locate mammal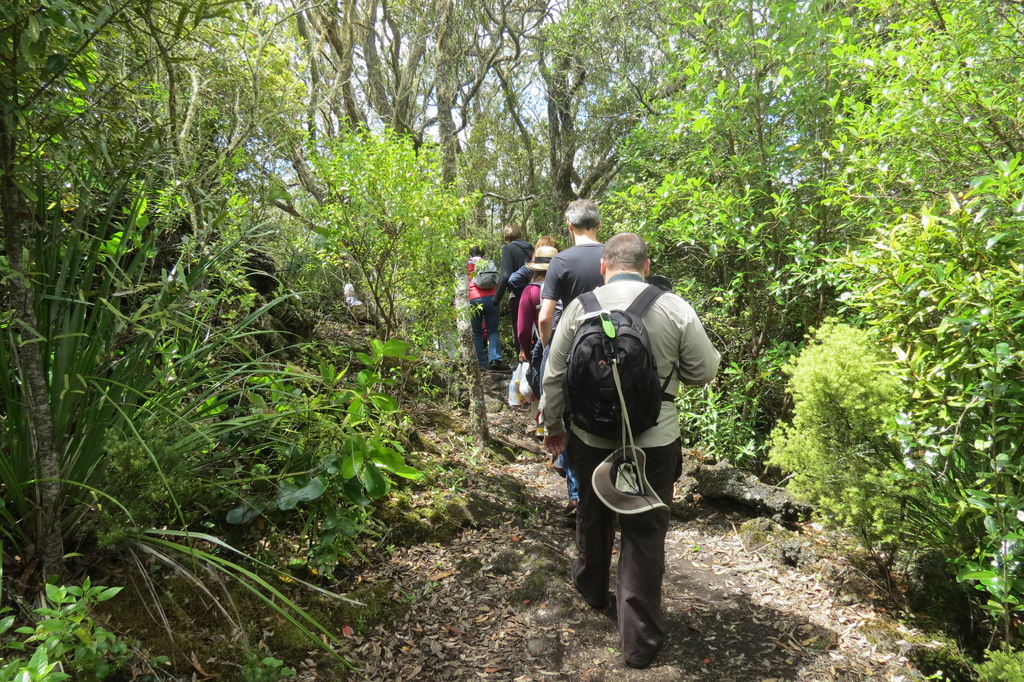
508 229 560 317
